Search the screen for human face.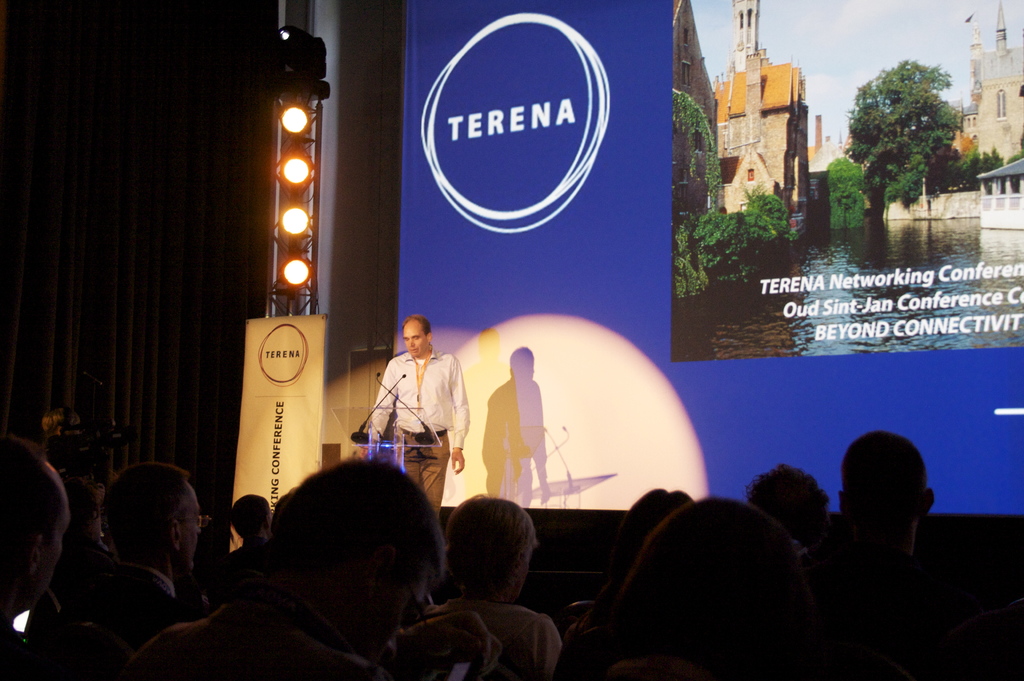
Found at 403, 318, 429, 356.
